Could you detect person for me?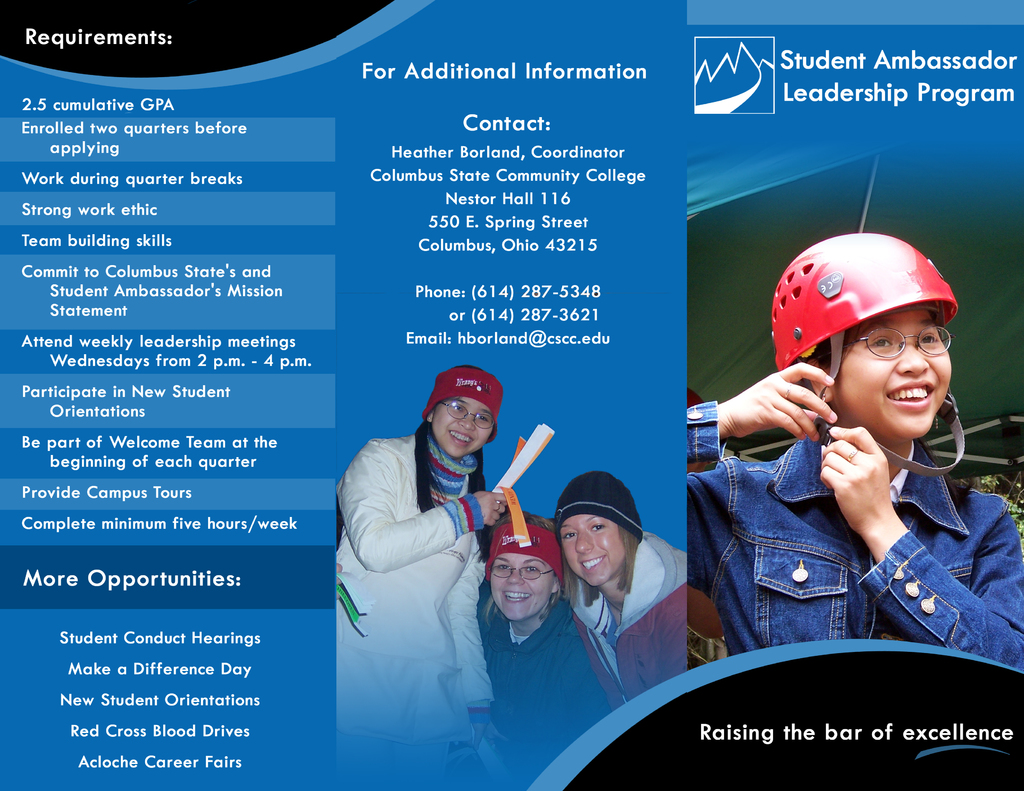
Detection result: (469,506,619,764).
